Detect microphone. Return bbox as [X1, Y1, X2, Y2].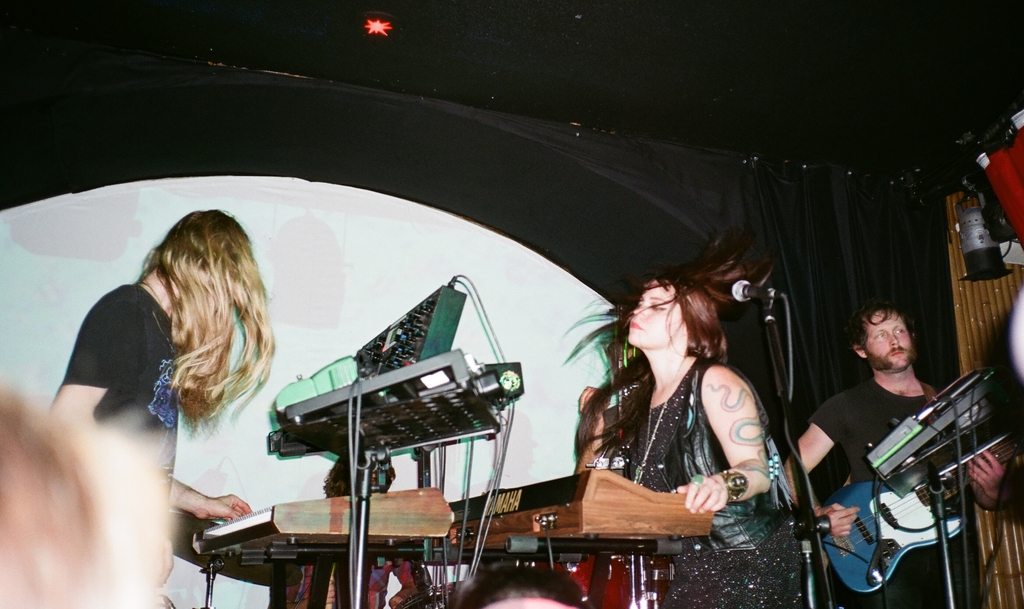
[728, 279, 781, 301].
